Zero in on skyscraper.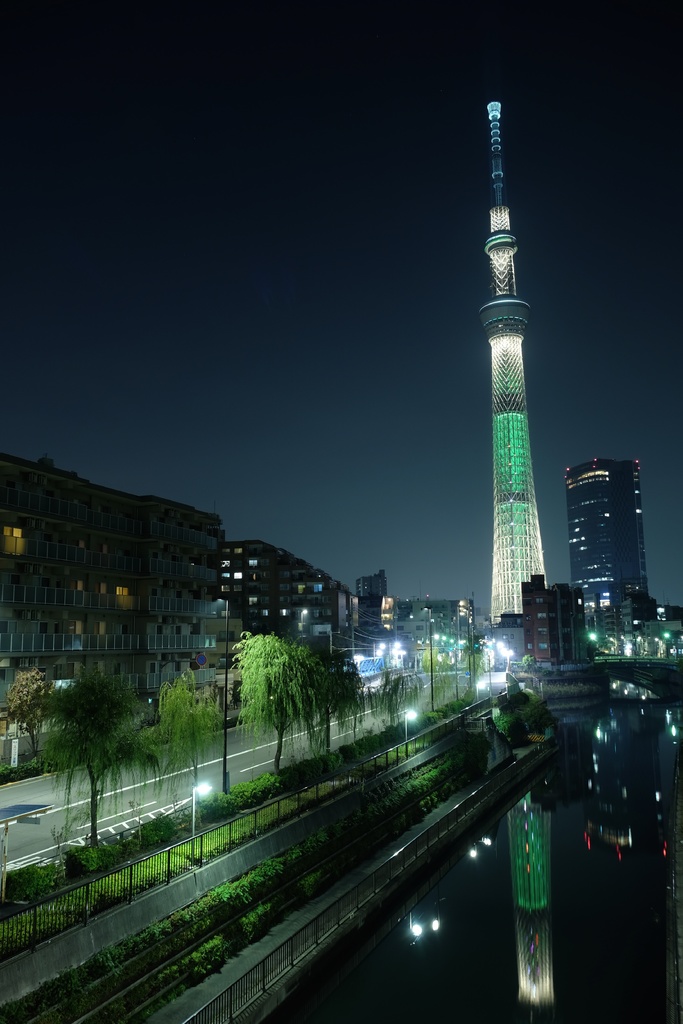
Zeroed in: {"x1": 563, "y1": 455, "x2": 649, "y2": 648}.
